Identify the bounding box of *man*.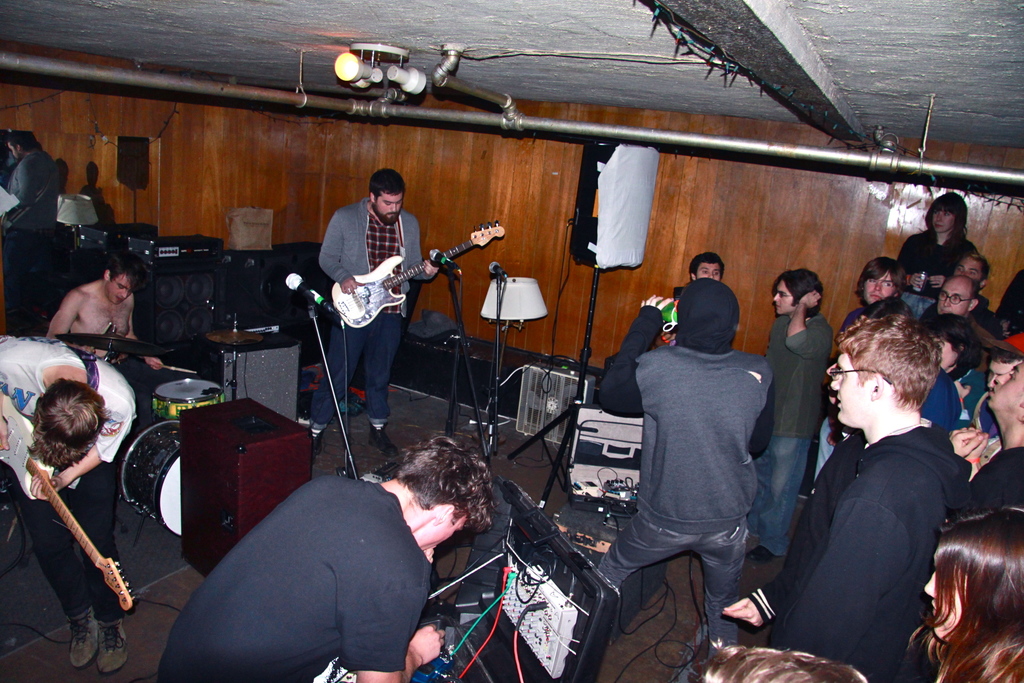
(x1=599, y1=276, x2=776, y2=682).
